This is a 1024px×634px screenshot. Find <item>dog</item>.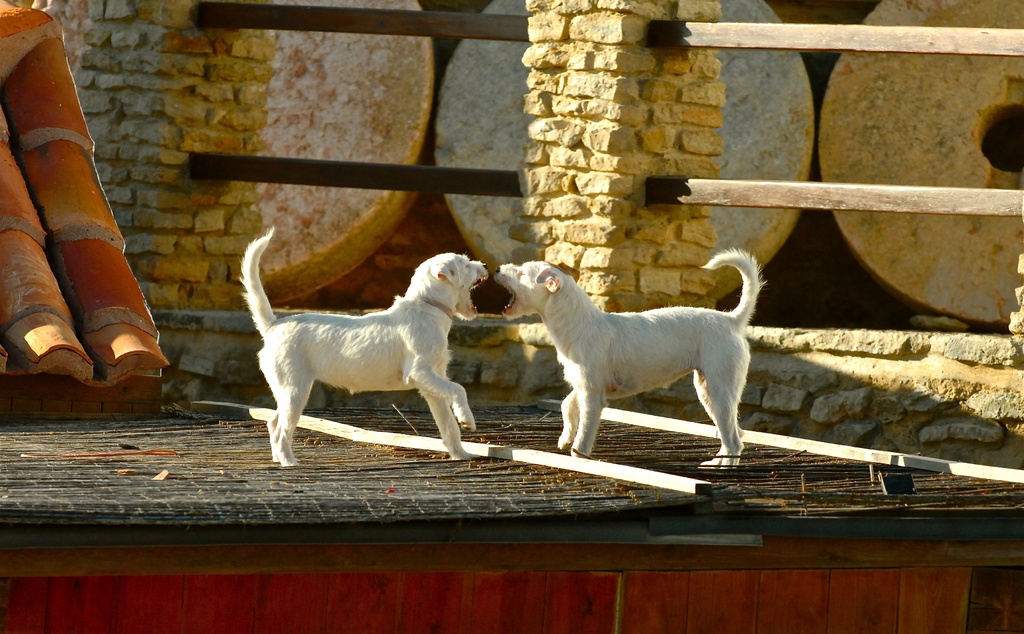
Bounding box: {"left": 237, "top": 224, "right": 487, "bottom": 464}.
